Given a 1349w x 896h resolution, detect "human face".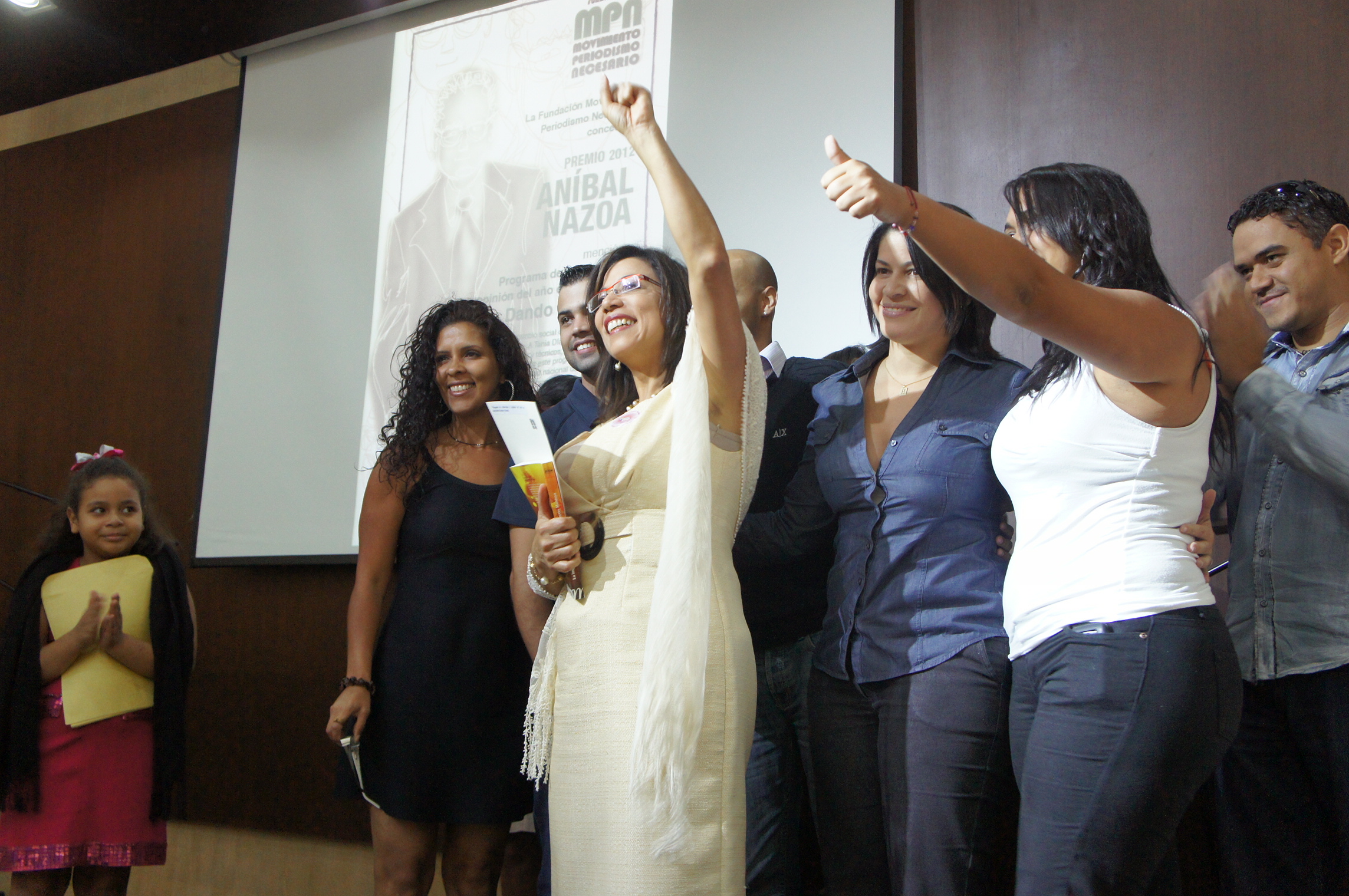
box(252, 187, 294, 242).
